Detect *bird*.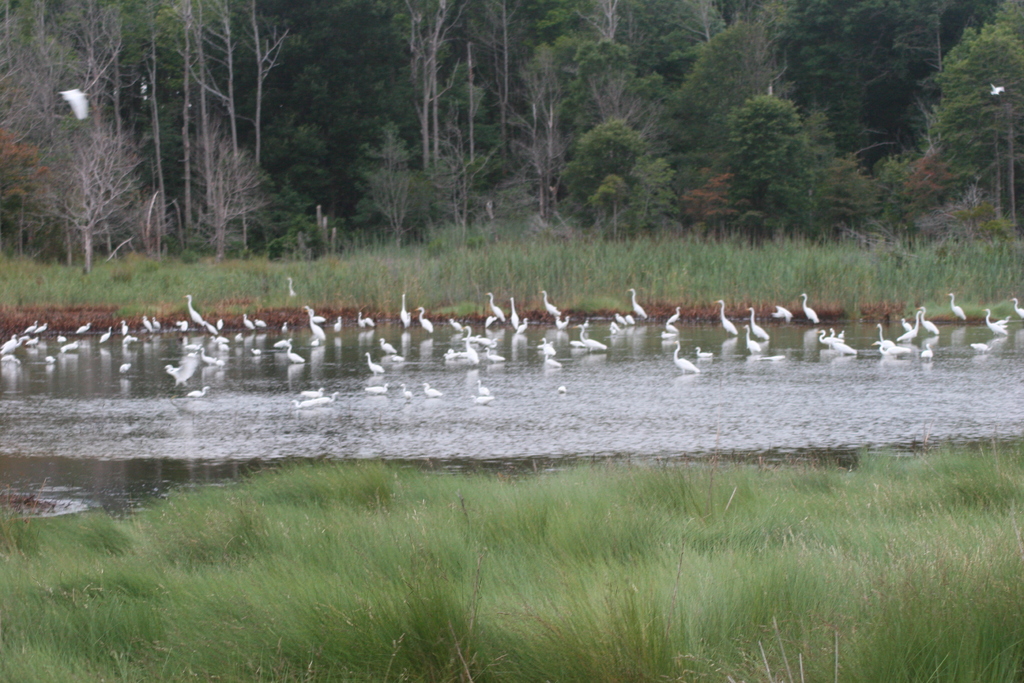
Detected at select_region(871, 336, 902, 359).
